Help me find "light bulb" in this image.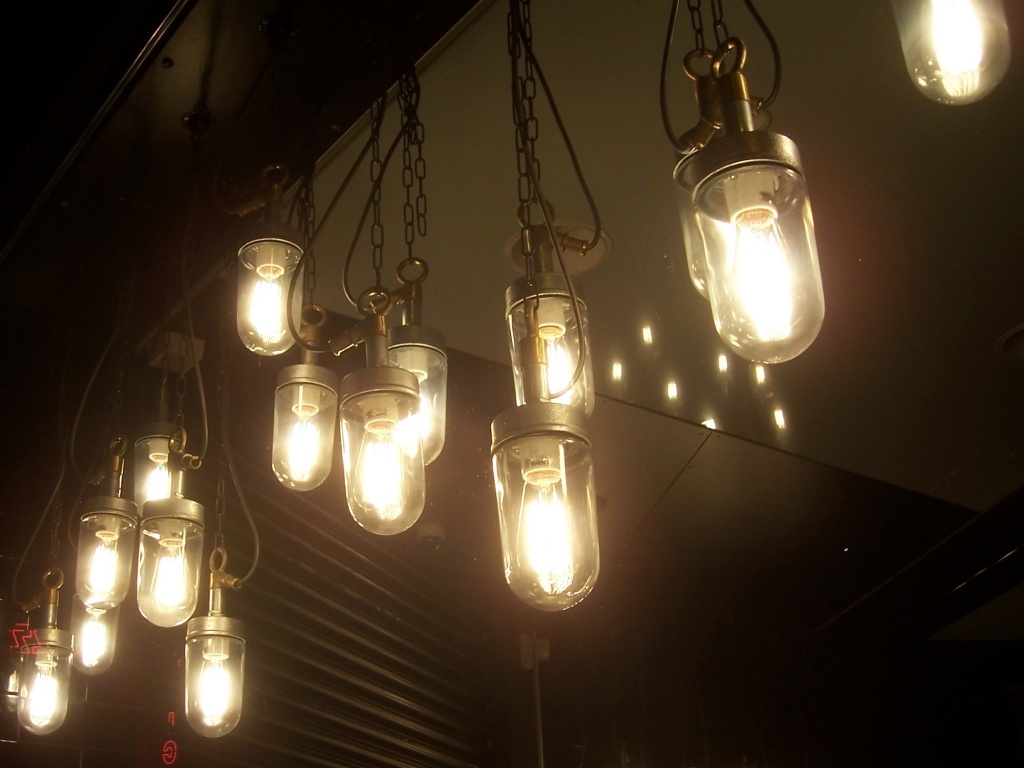
Found it: {"left": 5, "top": 642, "right": 22, "bottom": 718}.
